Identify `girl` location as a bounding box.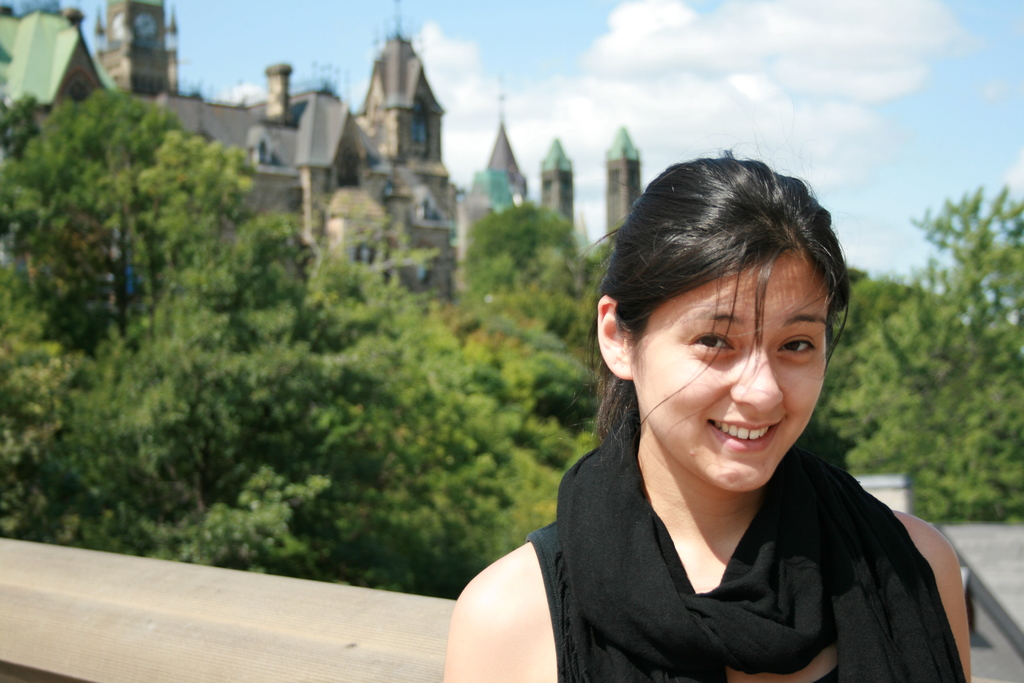
(445,86,972,682).
